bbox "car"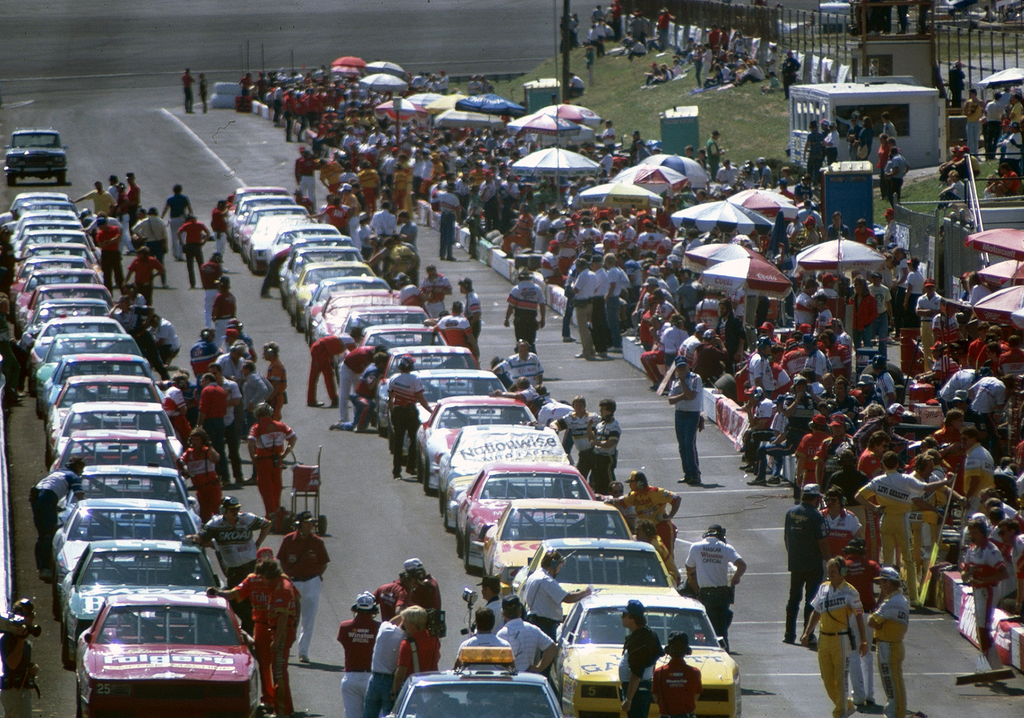
pyautogui.locateOnScreen(57, 594, 260, 708)
